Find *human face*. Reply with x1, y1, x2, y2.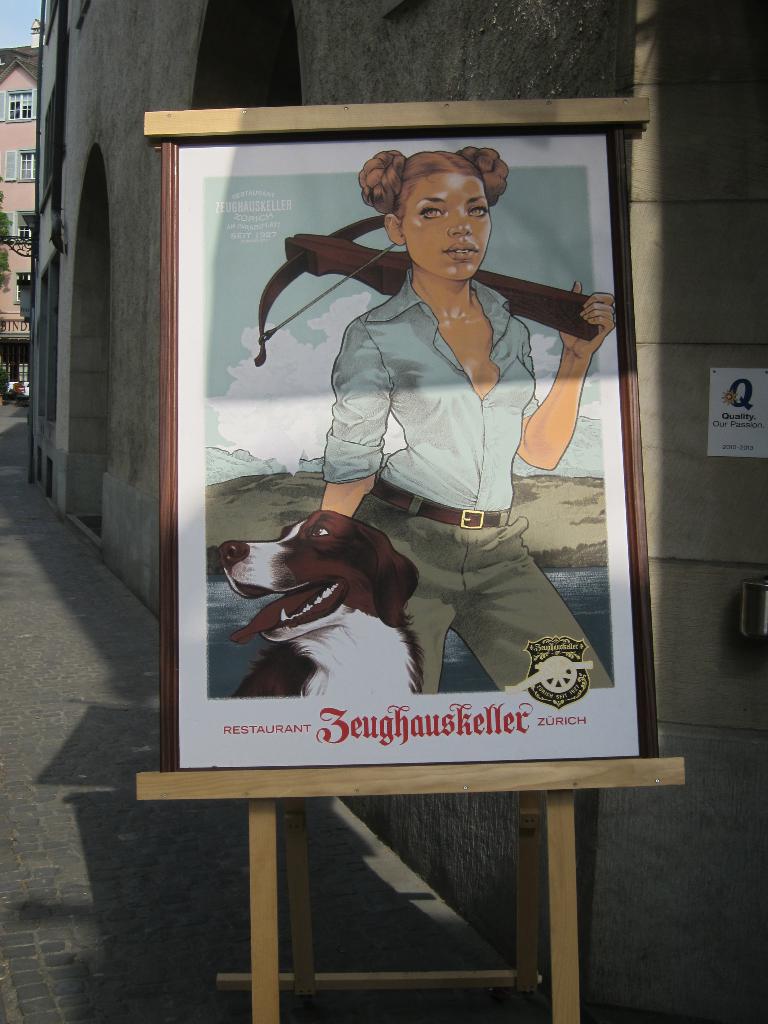
413, 174, 490, 276.
